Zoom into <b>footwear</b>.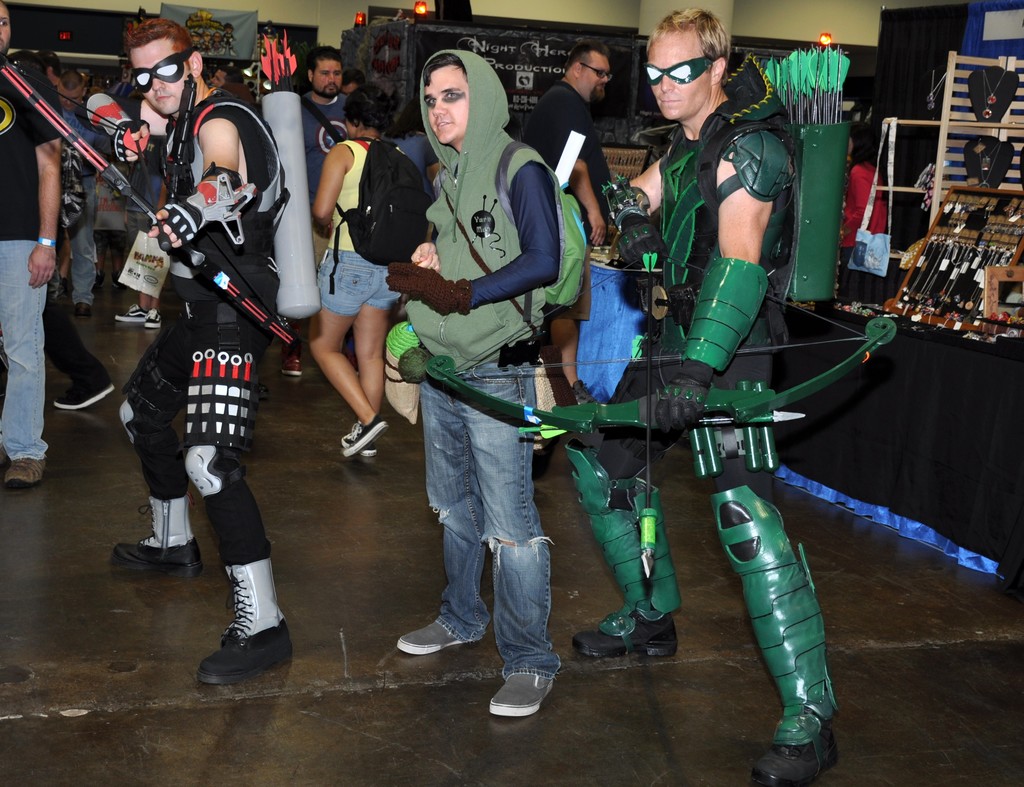
Zoom target: select_region(574, 613, 680, 656).
